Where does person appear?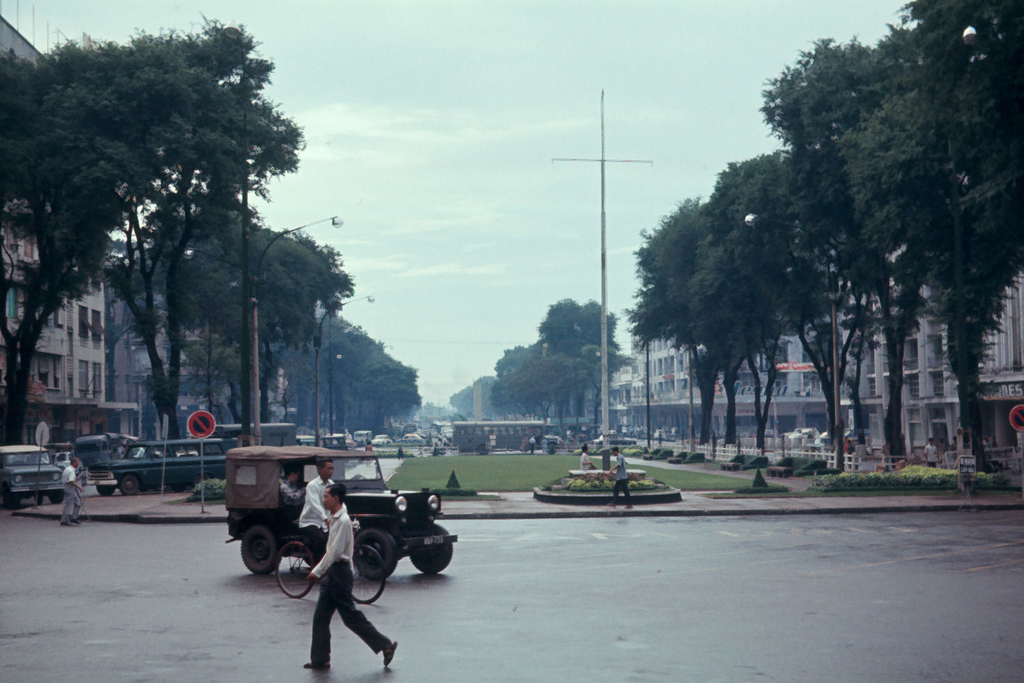
Appears at bbox(849, 445, 856, 467).
